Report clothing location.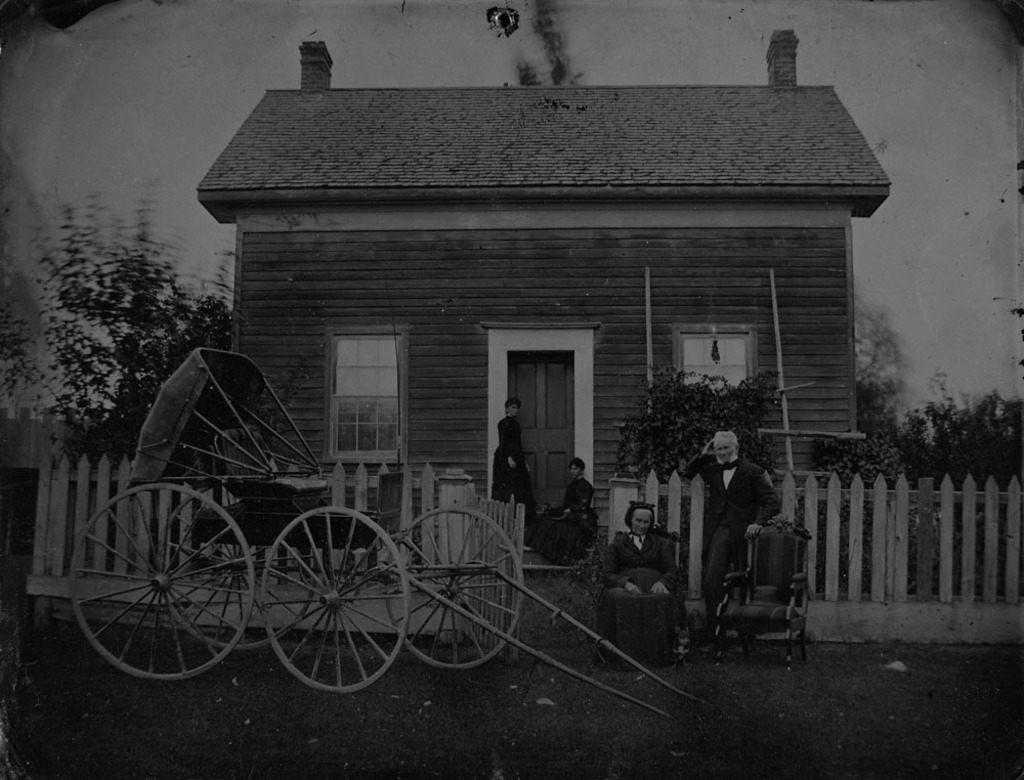
Report: {"x1": 600, "y1": 512, "x2": 688, "y2": 647}.
